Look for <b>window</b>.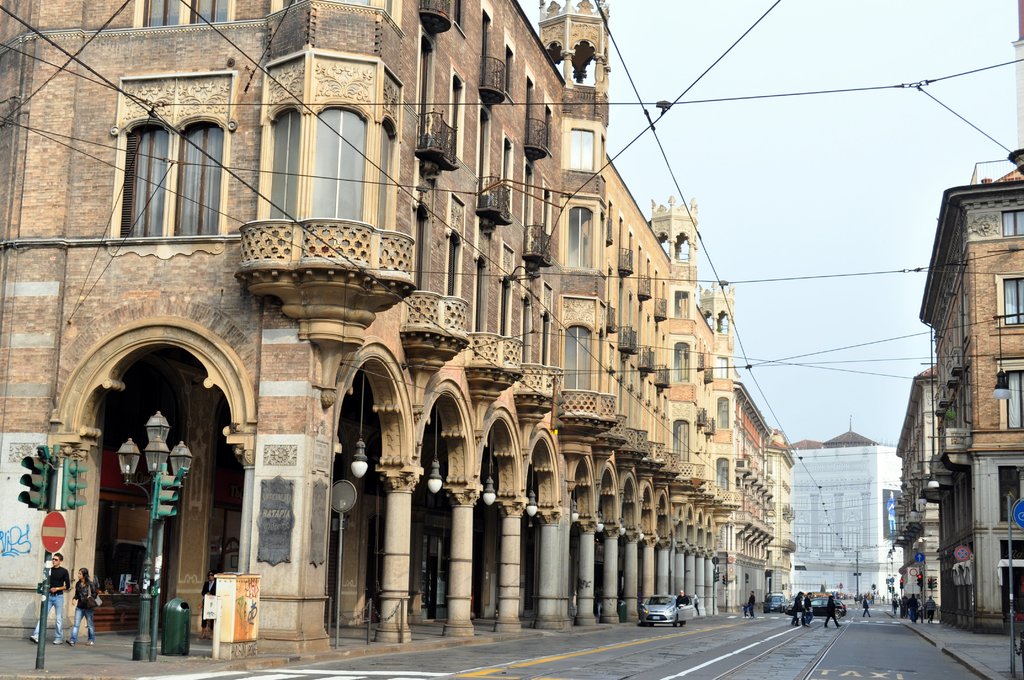
Found: 1003 361 1023 435.
